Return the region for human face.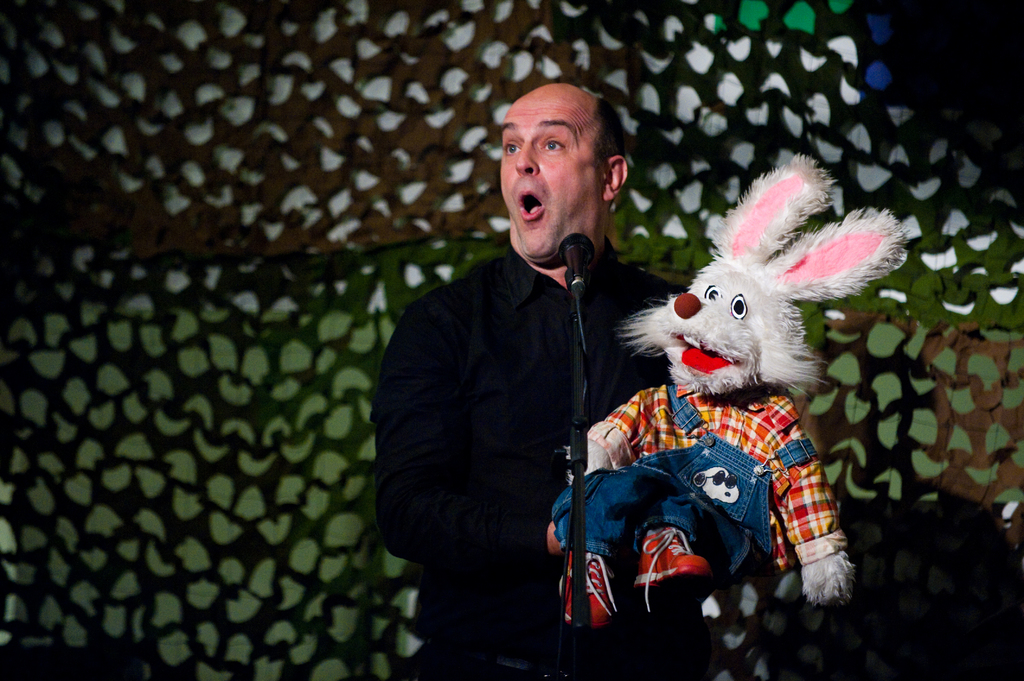
locate(500, 90, 603, 259).
